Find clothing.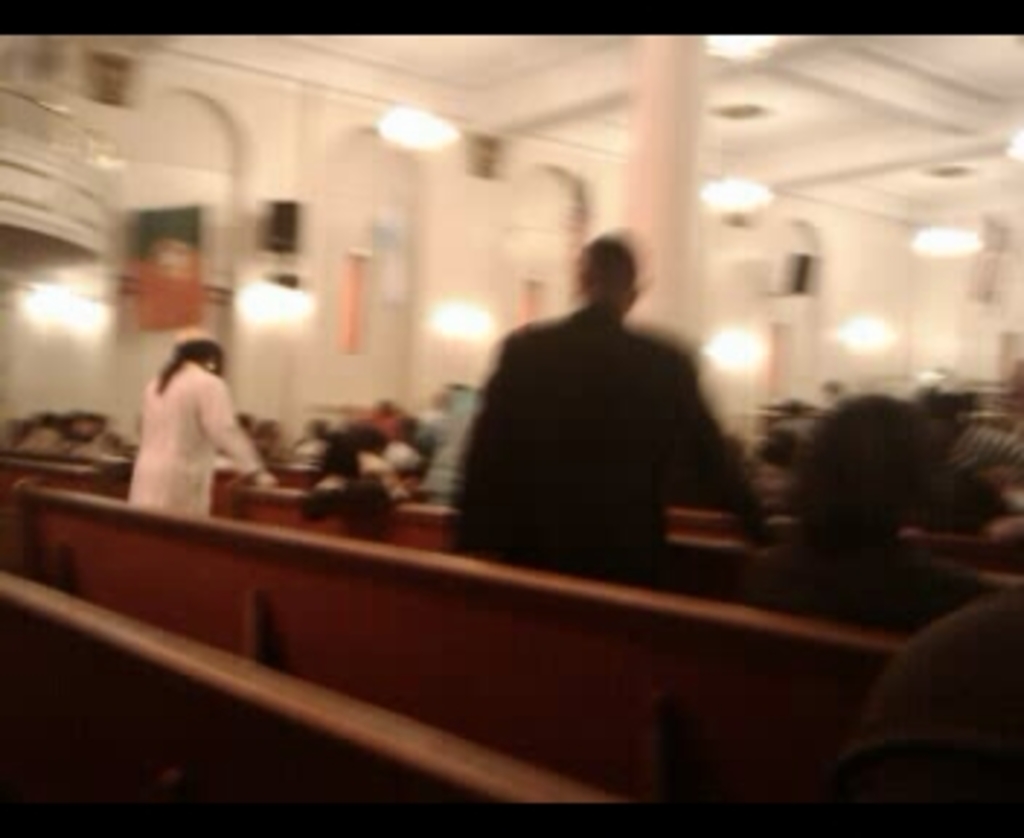
<region>451, 247, 753, 570</region>.
